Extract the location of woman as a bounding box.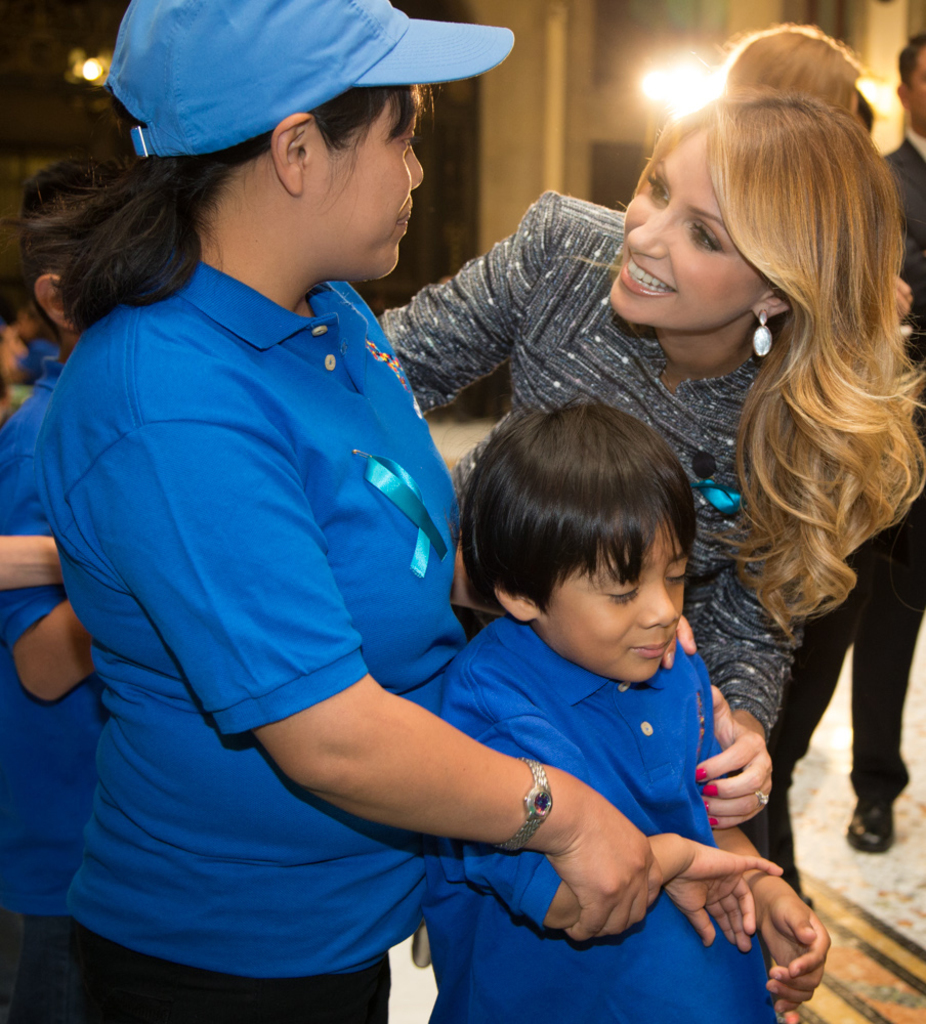
[376,83,924,815].
